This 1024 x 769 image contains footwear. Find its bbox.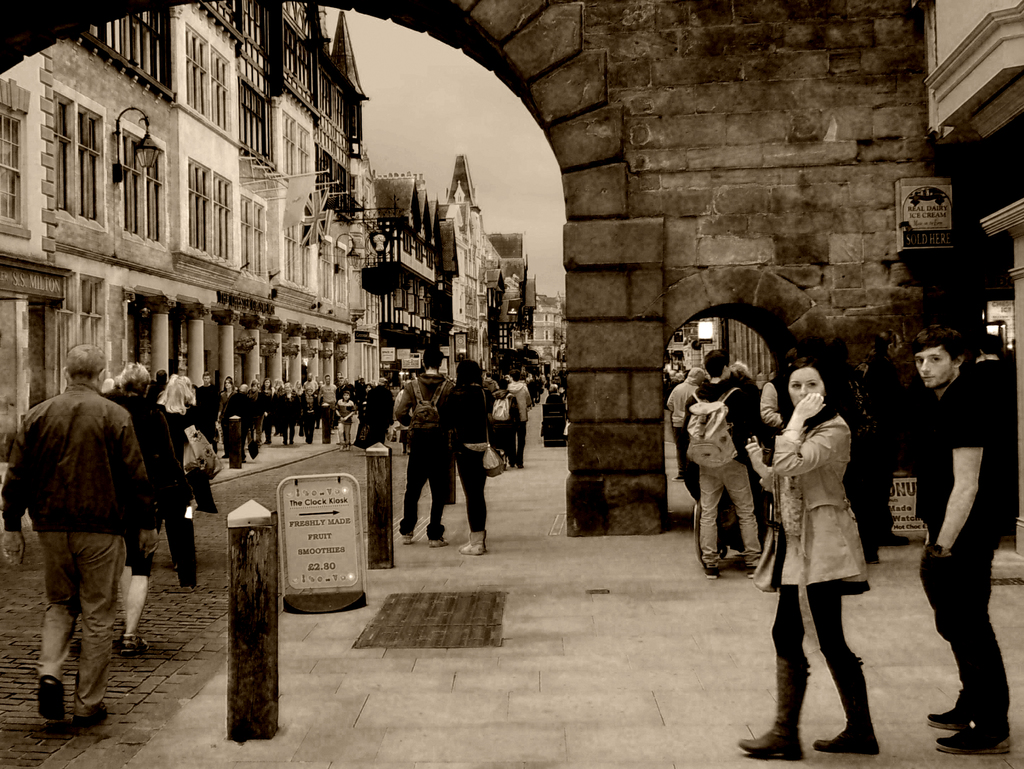
(461,531,488,553).
